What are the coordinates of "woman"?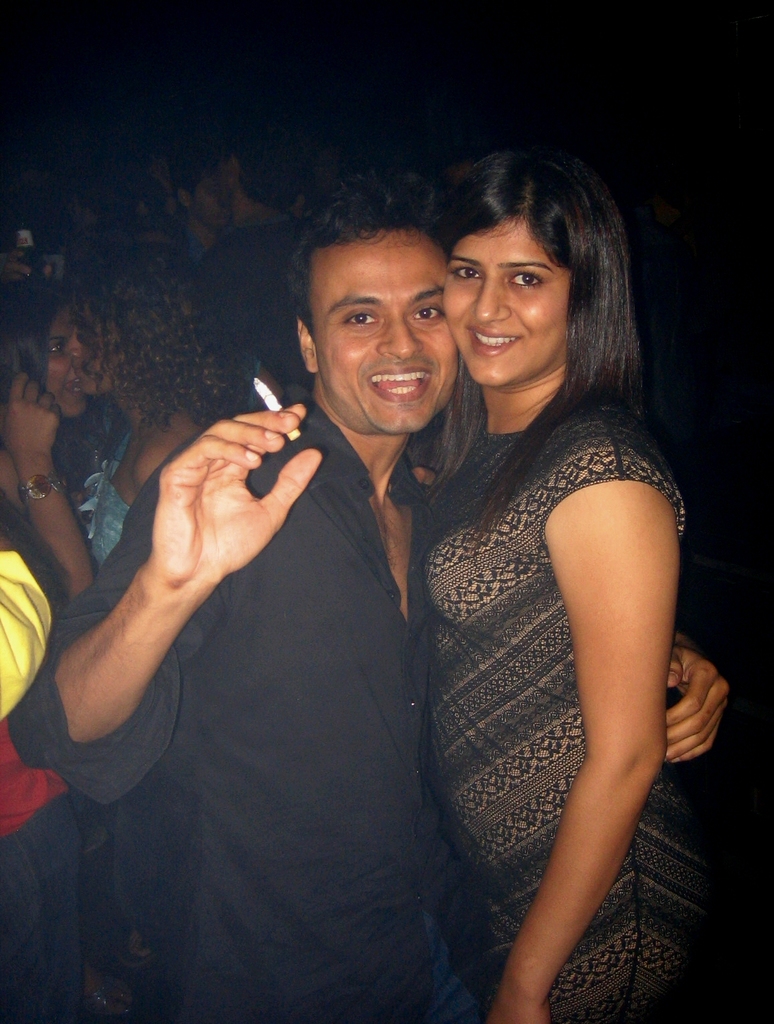
bbox=[62, 226, 254, 563].
